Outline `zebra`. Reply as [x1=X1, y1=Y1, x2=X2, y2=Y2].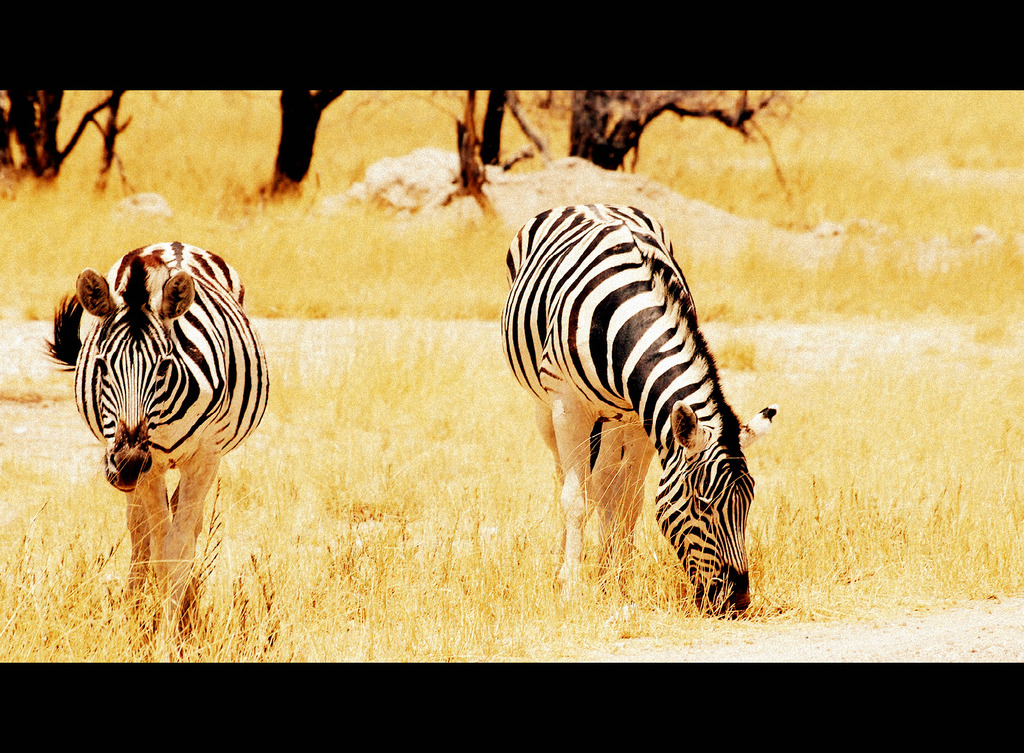
[x1=497, y1=203, x2=779, y2=622].
